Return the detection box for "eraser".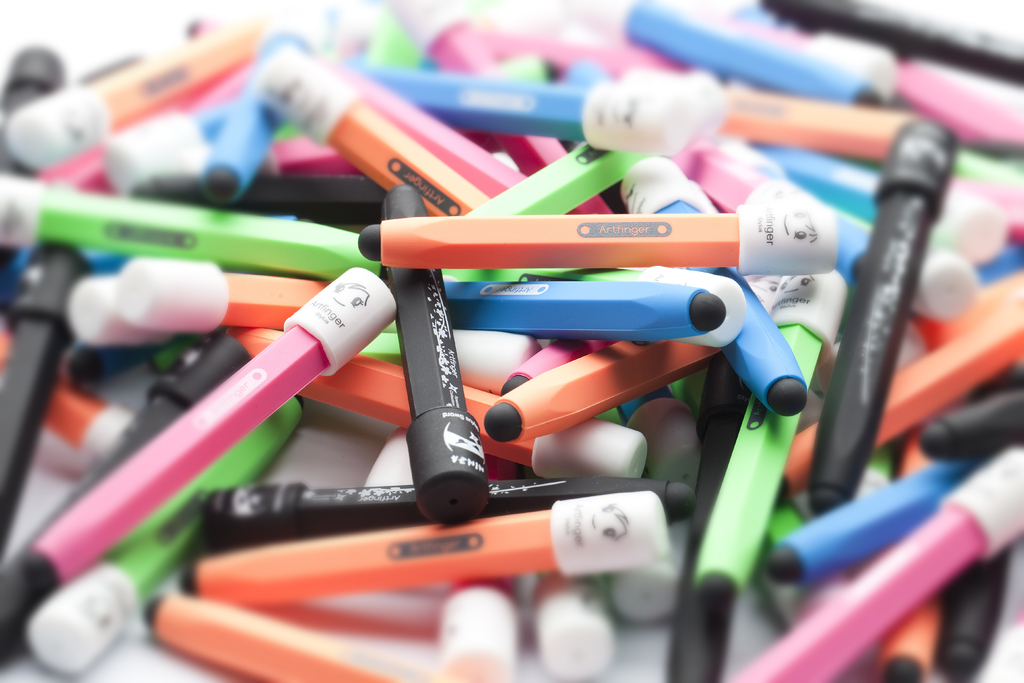
666:478:699:520.
